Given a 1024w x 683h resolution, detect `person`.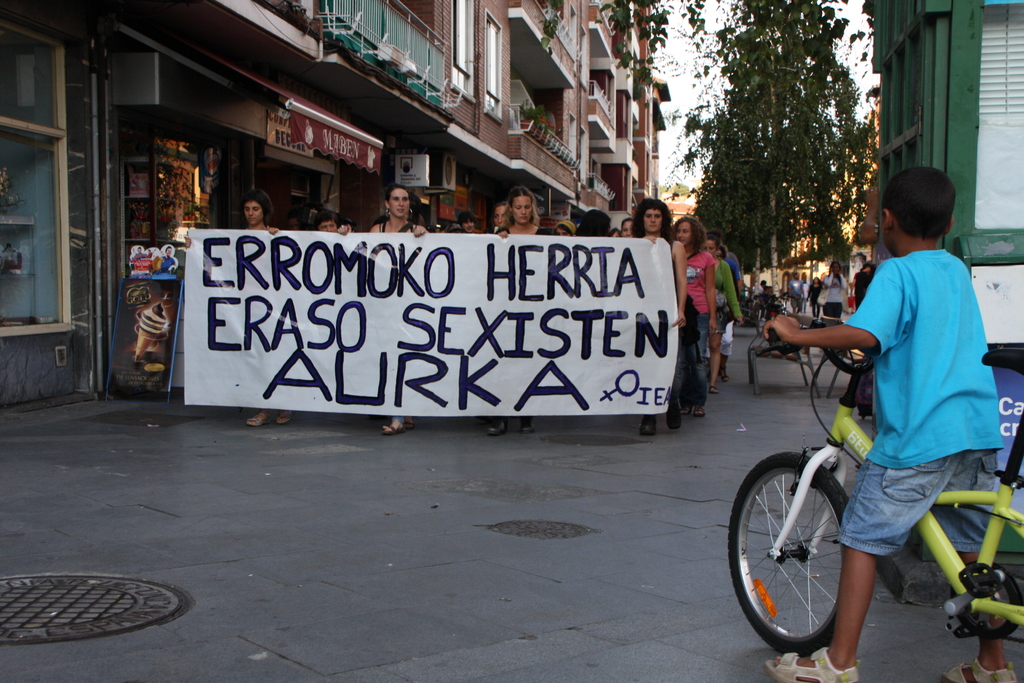
799,266,822,305.
